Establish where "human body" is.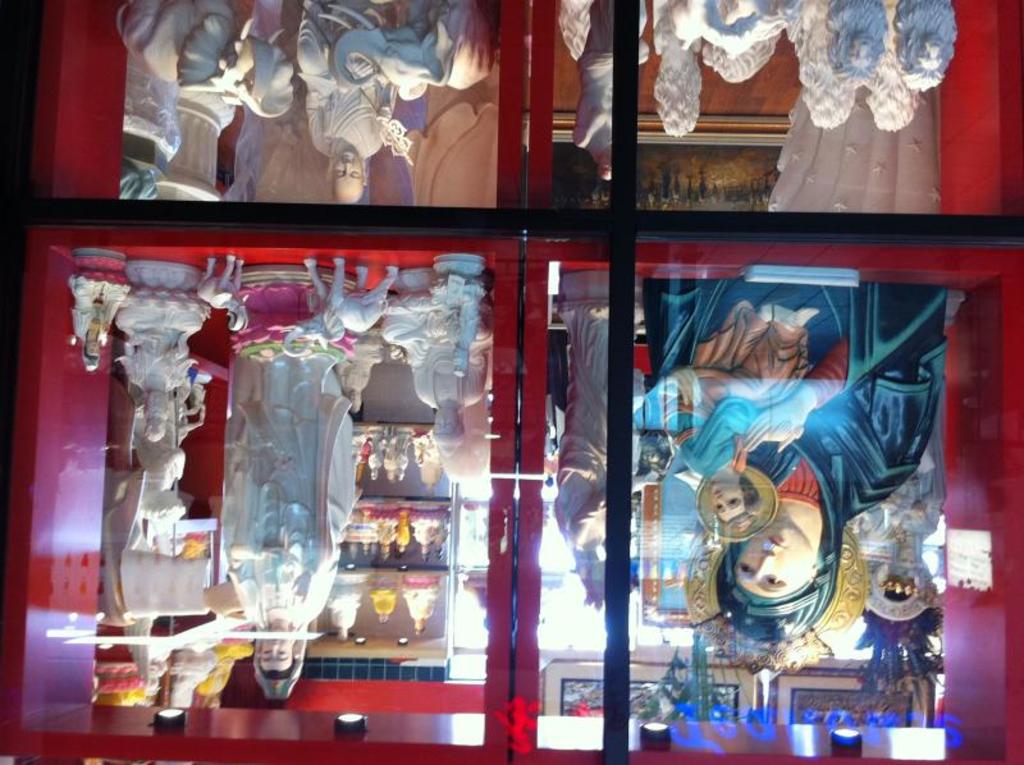
Established at detection(649, 297, 824, 535).
